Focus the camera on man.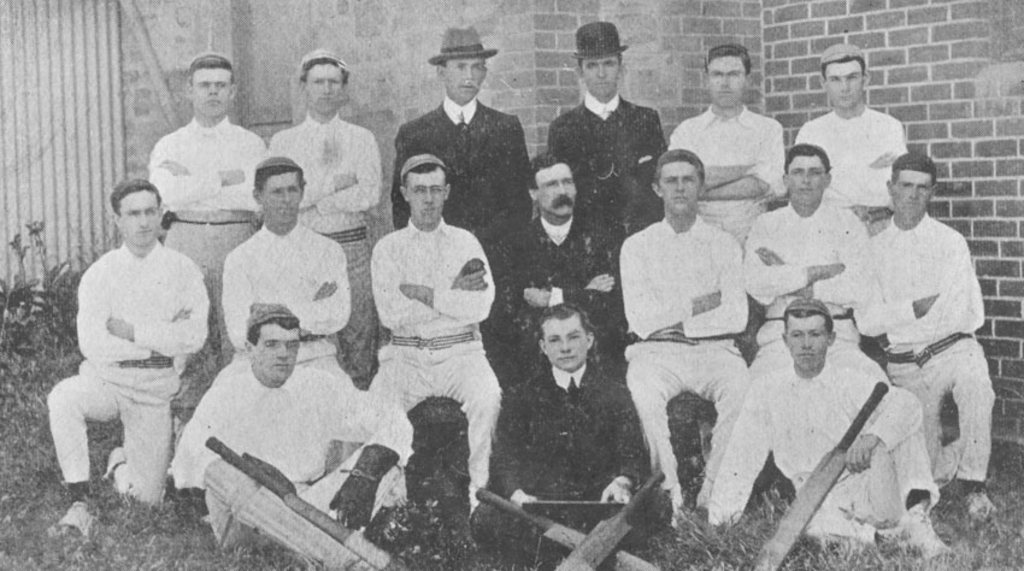
Focus region: [549,19,671,240].
